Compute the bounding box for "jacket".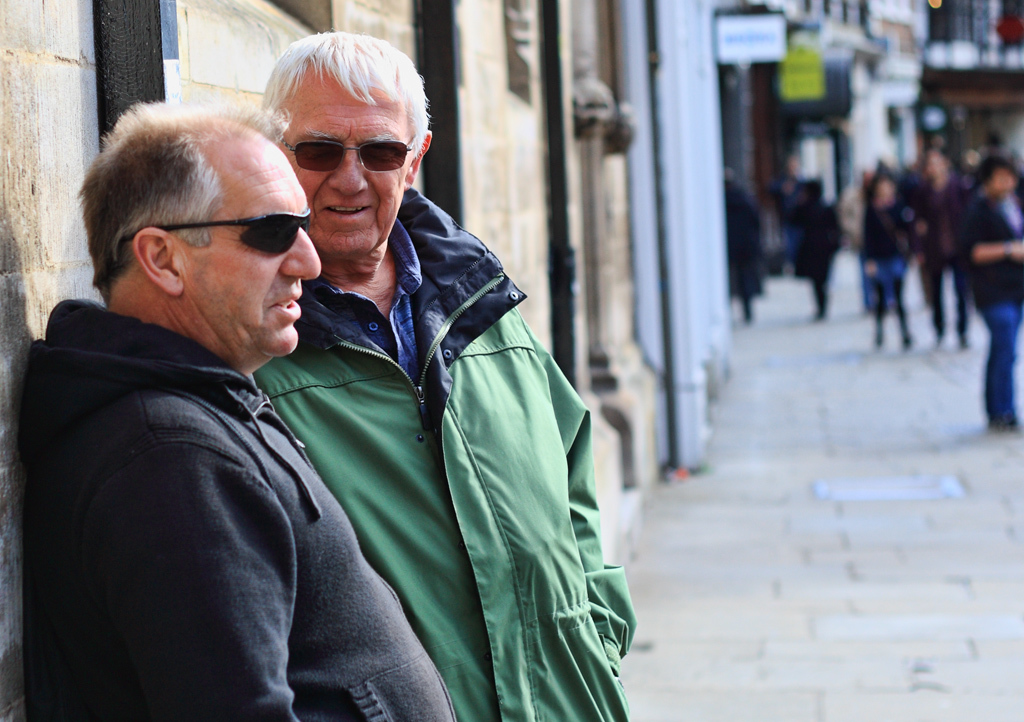
14 291 460 721.
